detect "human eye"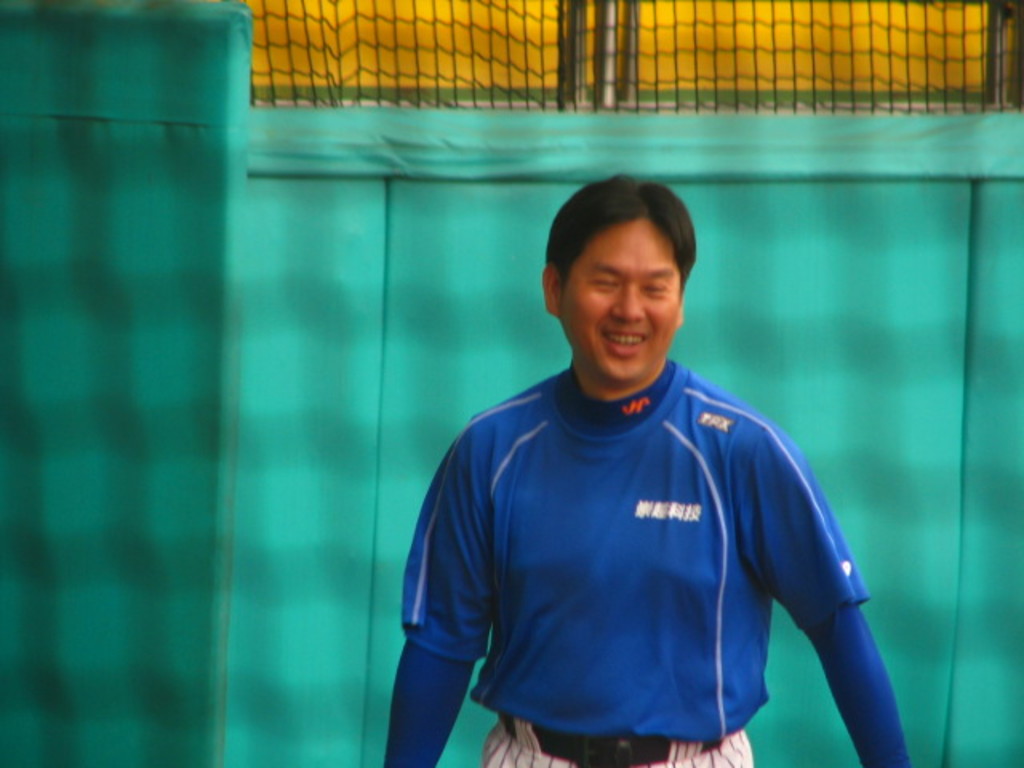
bbox=[590, 274, 622, 291]
